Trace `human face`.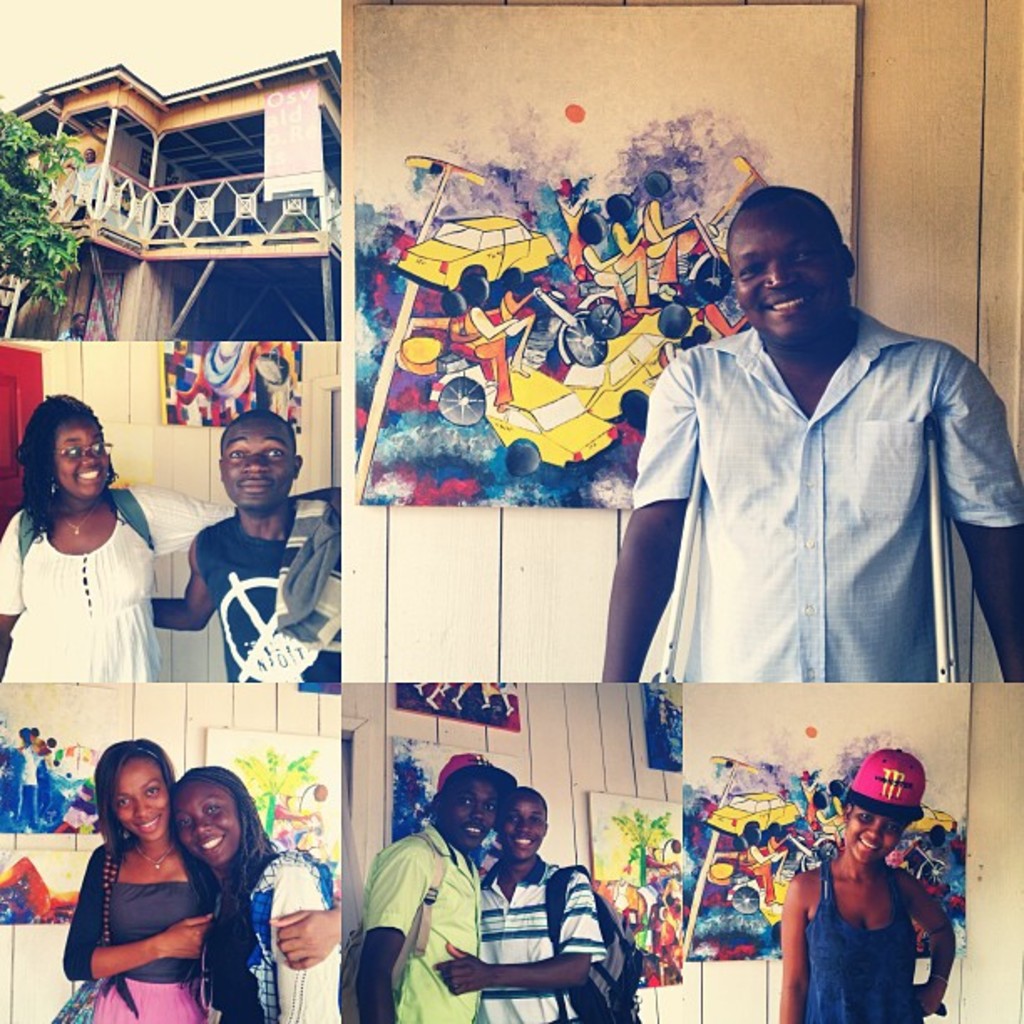
Traced to {"left": 117, "top": 756, "right": 167, "bottom": 842}.
